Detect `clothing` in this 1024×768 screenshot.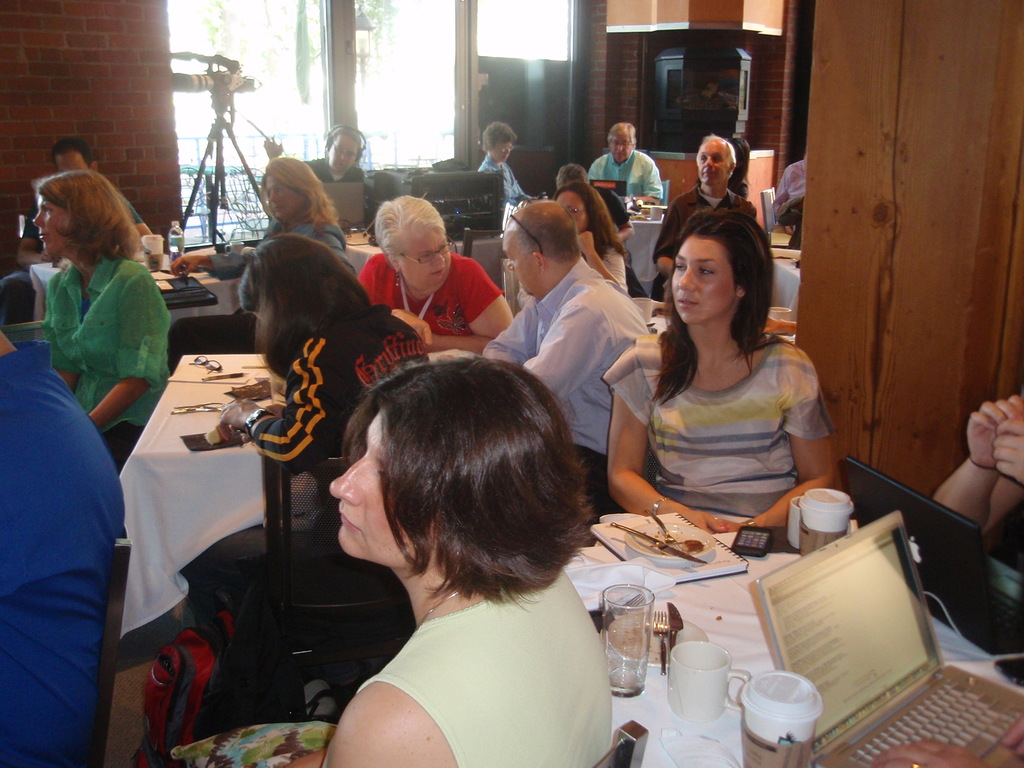
Detection: detection(603, 328, 829, 539).
